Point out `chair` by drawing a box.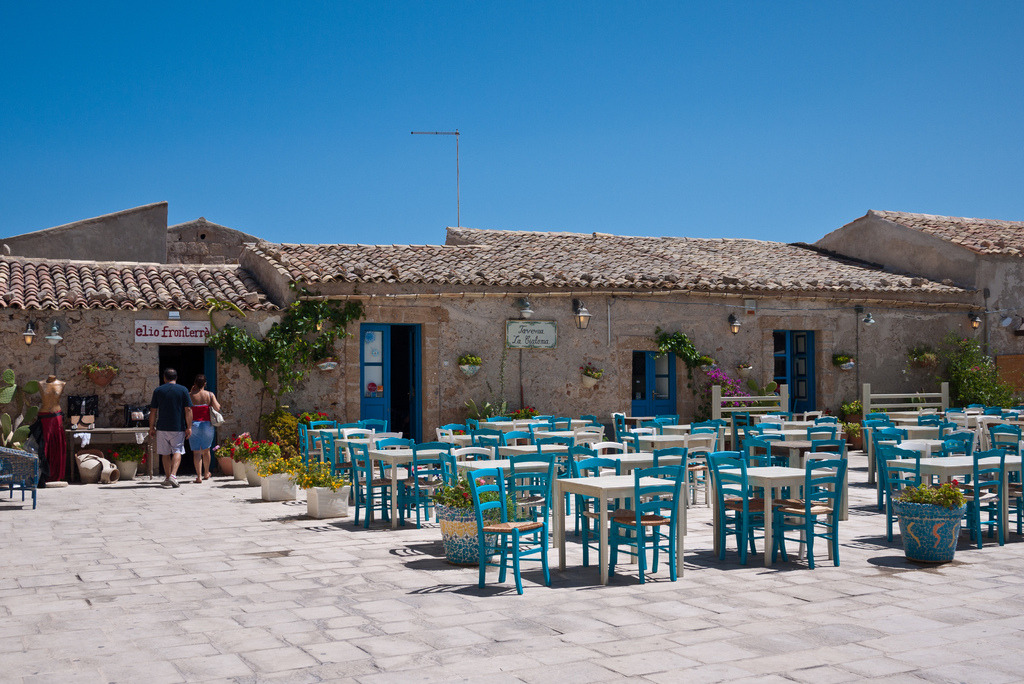
l=628, t=428, r=652, b=436.
